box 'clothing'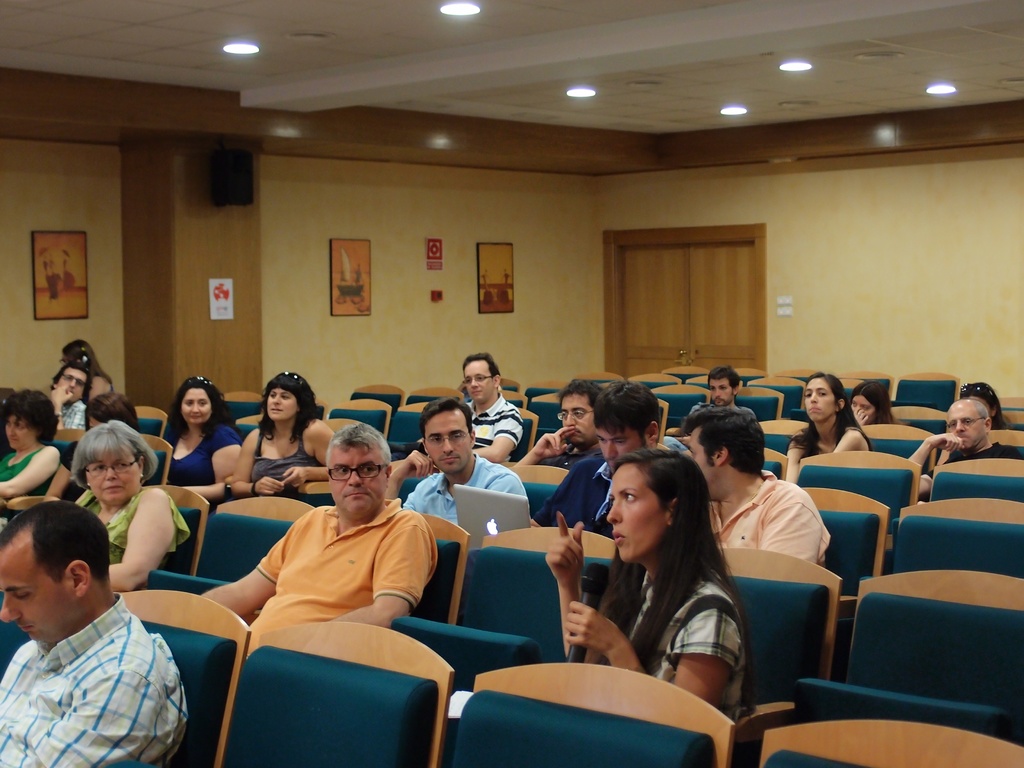
461:387:526:465
